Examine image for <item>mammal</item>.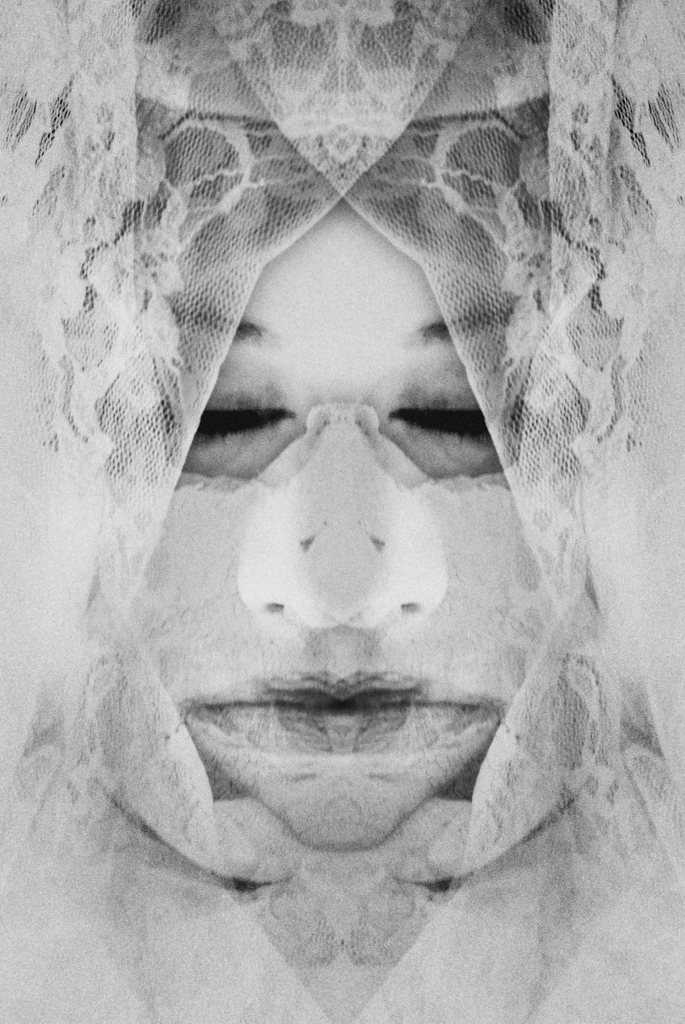
Examination result: [x1=26, y1=42, x2=648, y2=977].
